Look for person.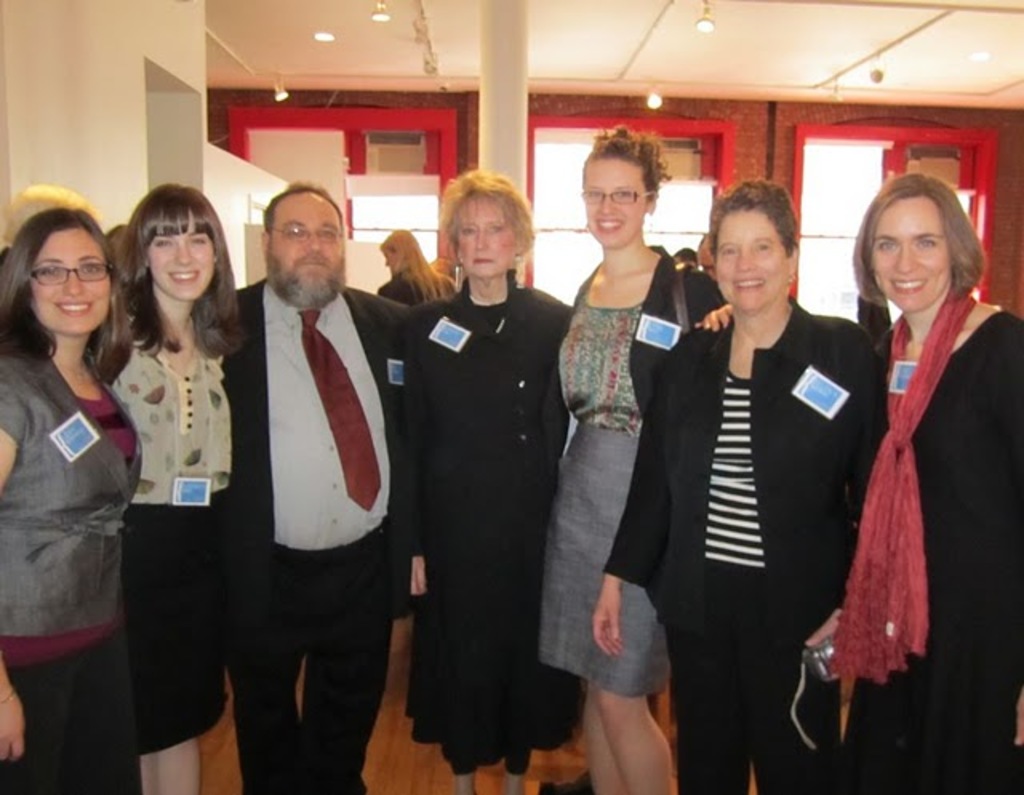
Found: crop(0, 214, 133, 793).
